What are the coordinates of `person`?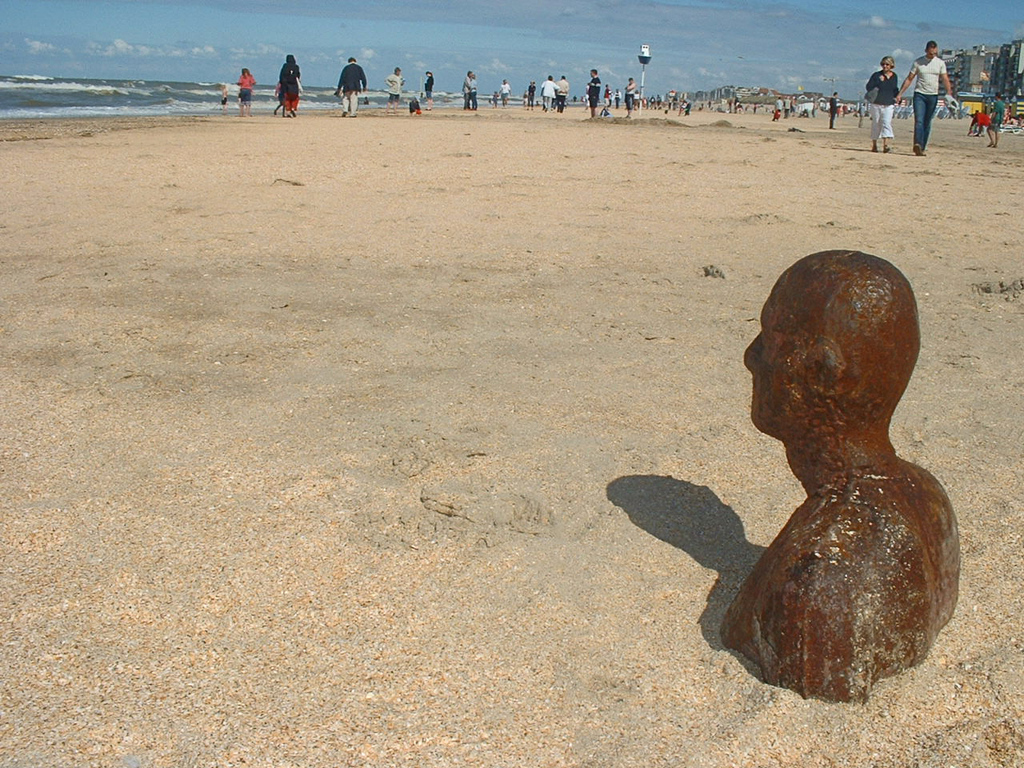
[720,250,960,705].
